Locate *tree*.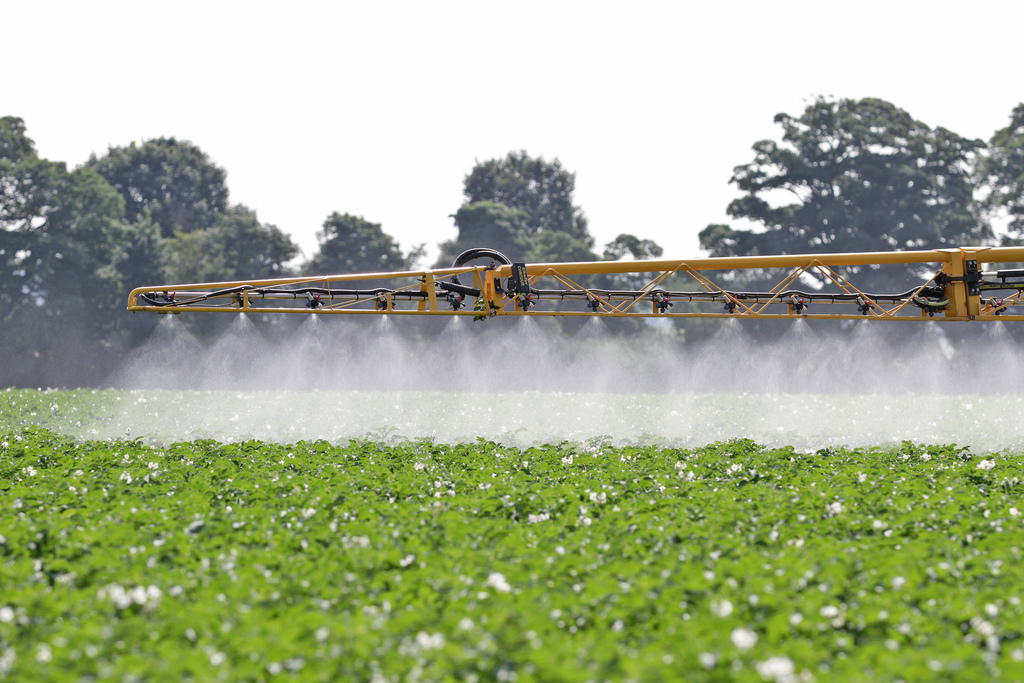
Bounding box: <box>719,256,815,323</box>.
